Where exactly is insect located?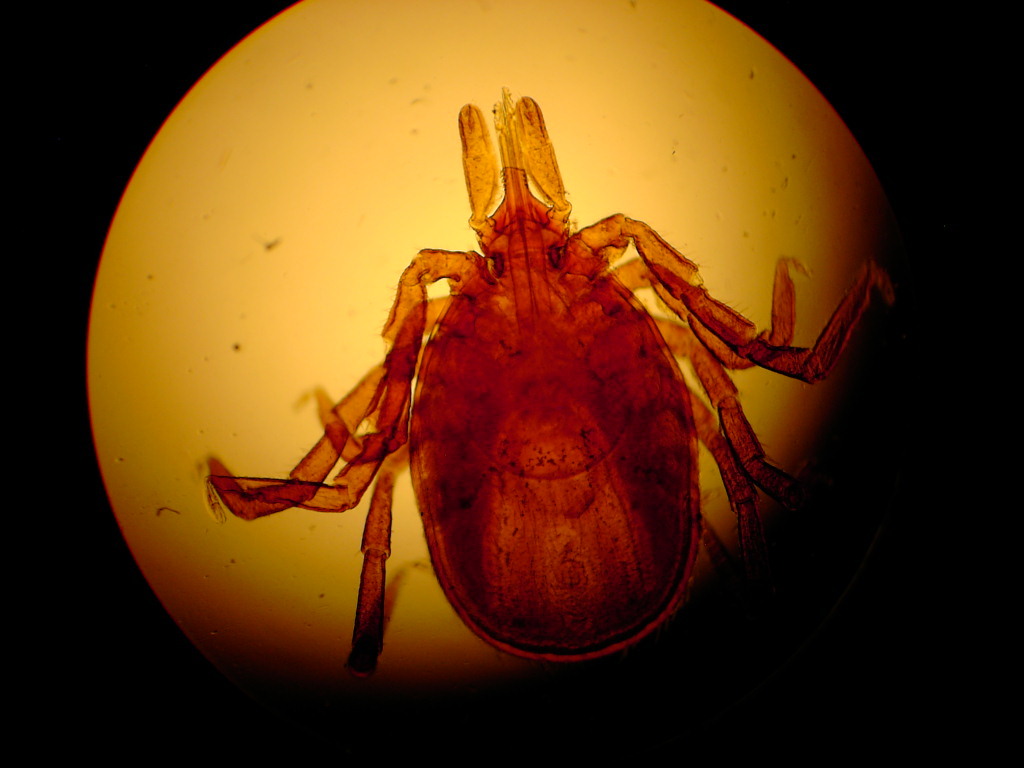
Its bounding box is region(197, 86, 895, 673).
